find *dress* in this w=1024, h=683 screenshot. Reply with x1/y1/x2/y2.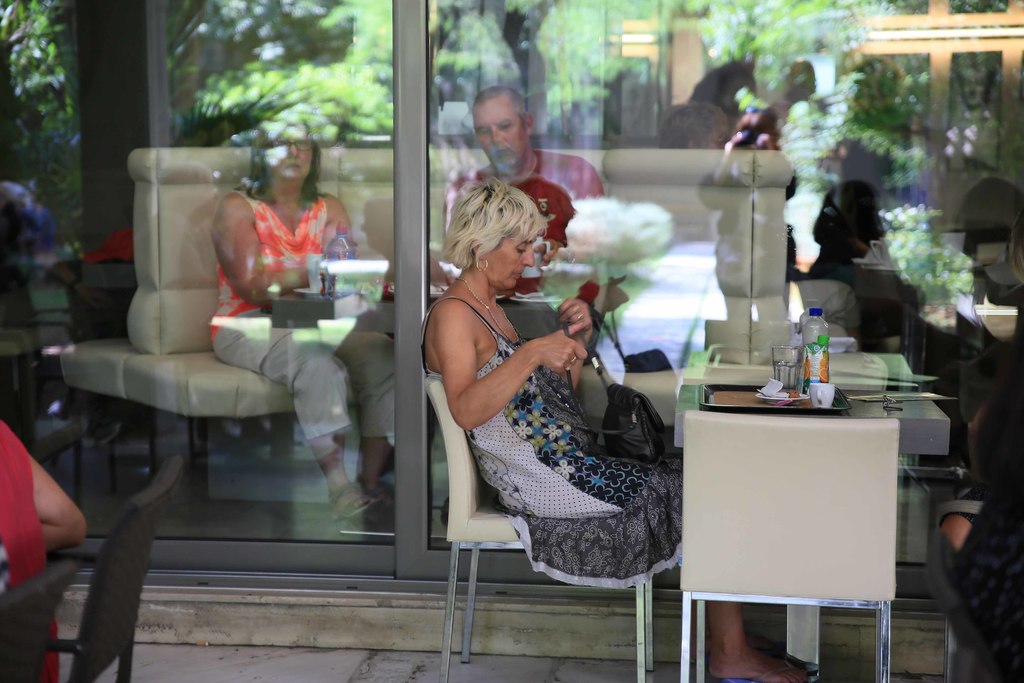
422/293/683/594.
